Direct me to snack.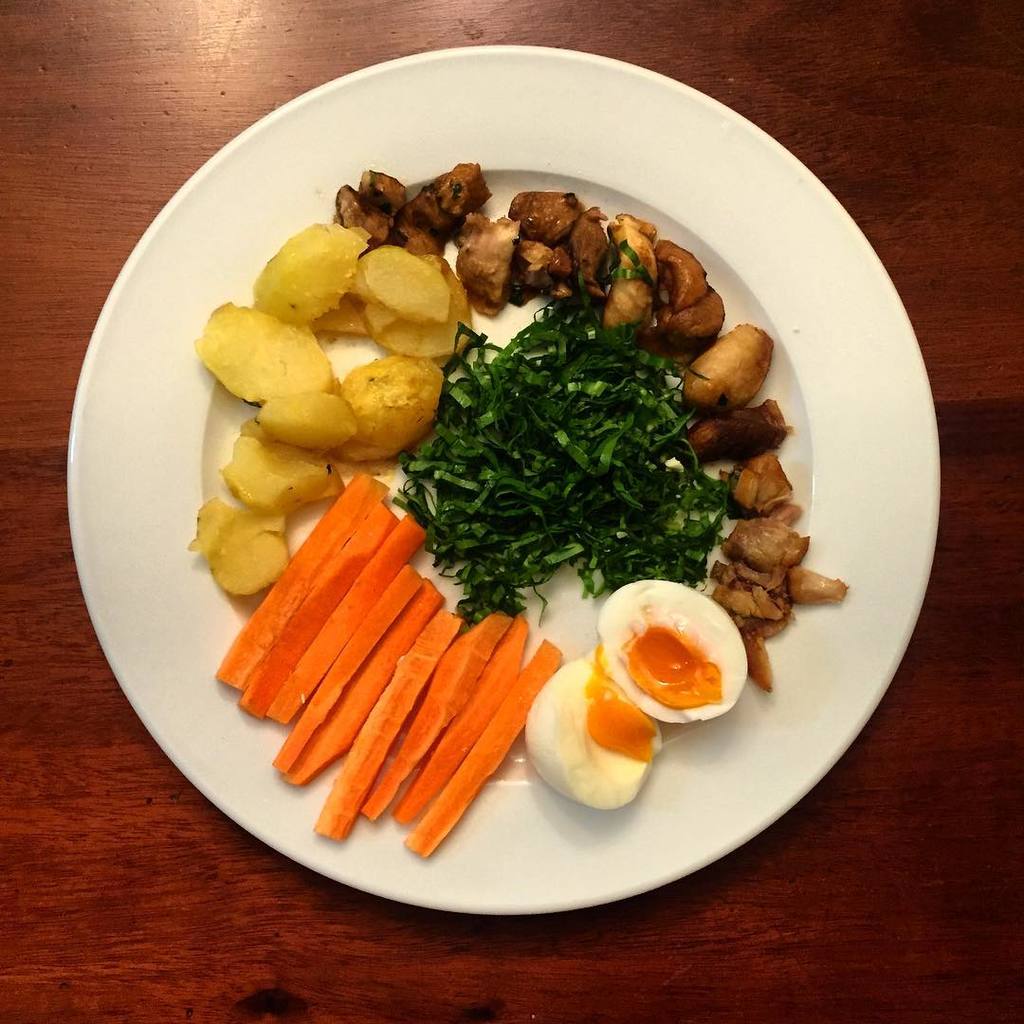
Direction: bbox(175, 152, 854, 862).
